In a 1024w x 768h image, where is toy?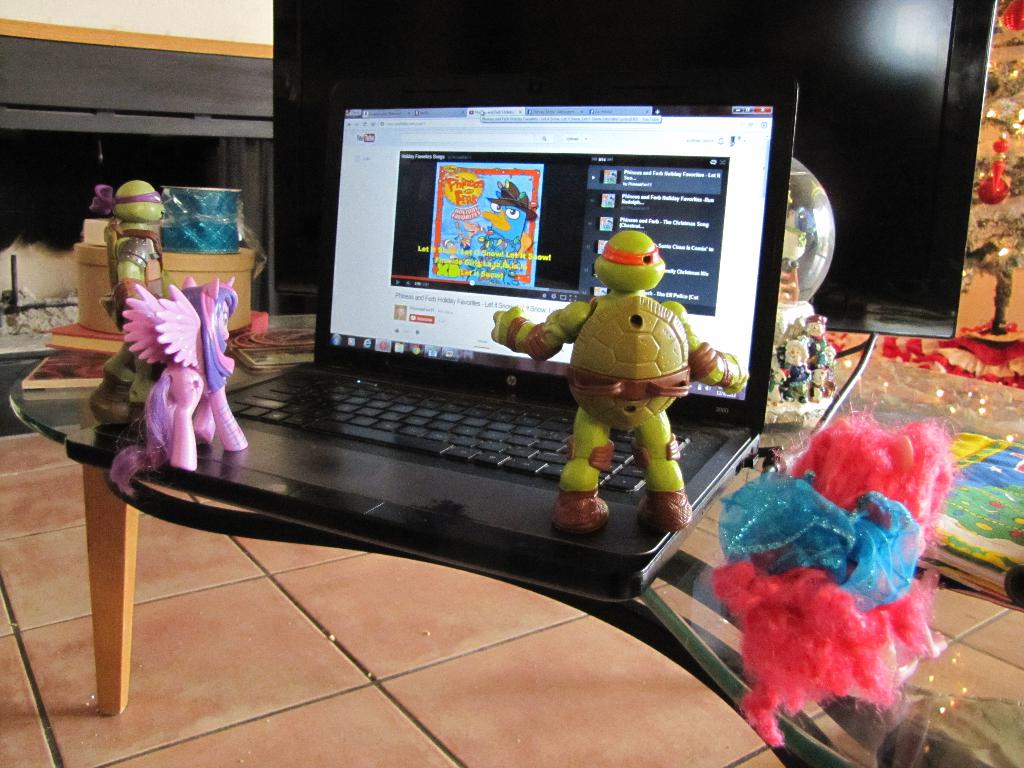
bbox=[488, 228, 741, 539].
